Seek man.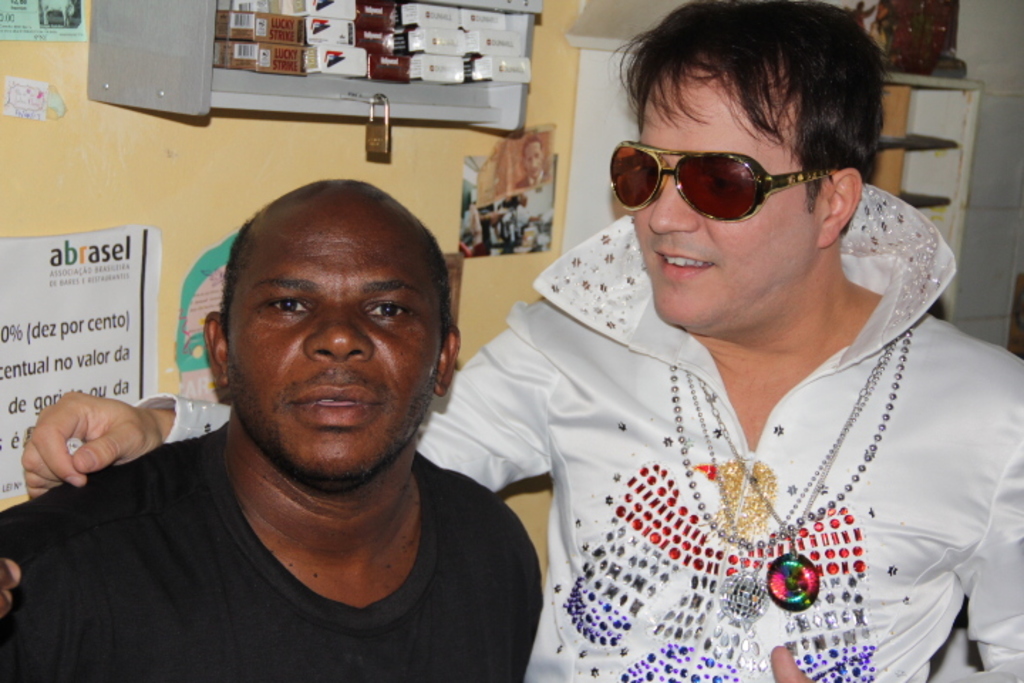
(left=21, top=0, right=1023, bottom=682).
